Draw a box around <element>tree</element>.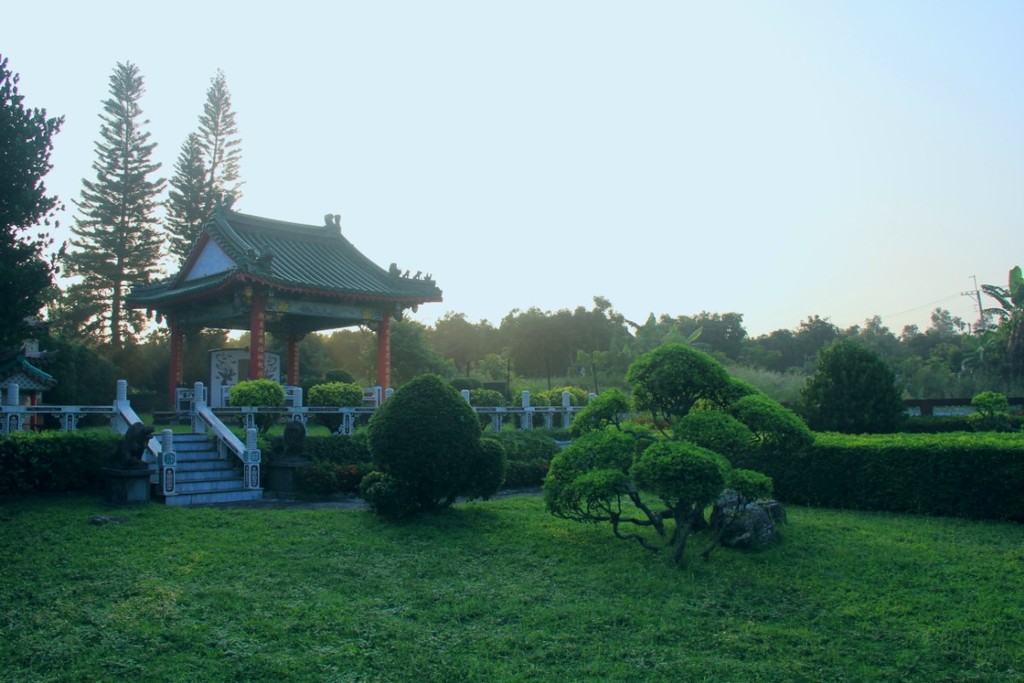
rect(911, 290, 986, 397).
